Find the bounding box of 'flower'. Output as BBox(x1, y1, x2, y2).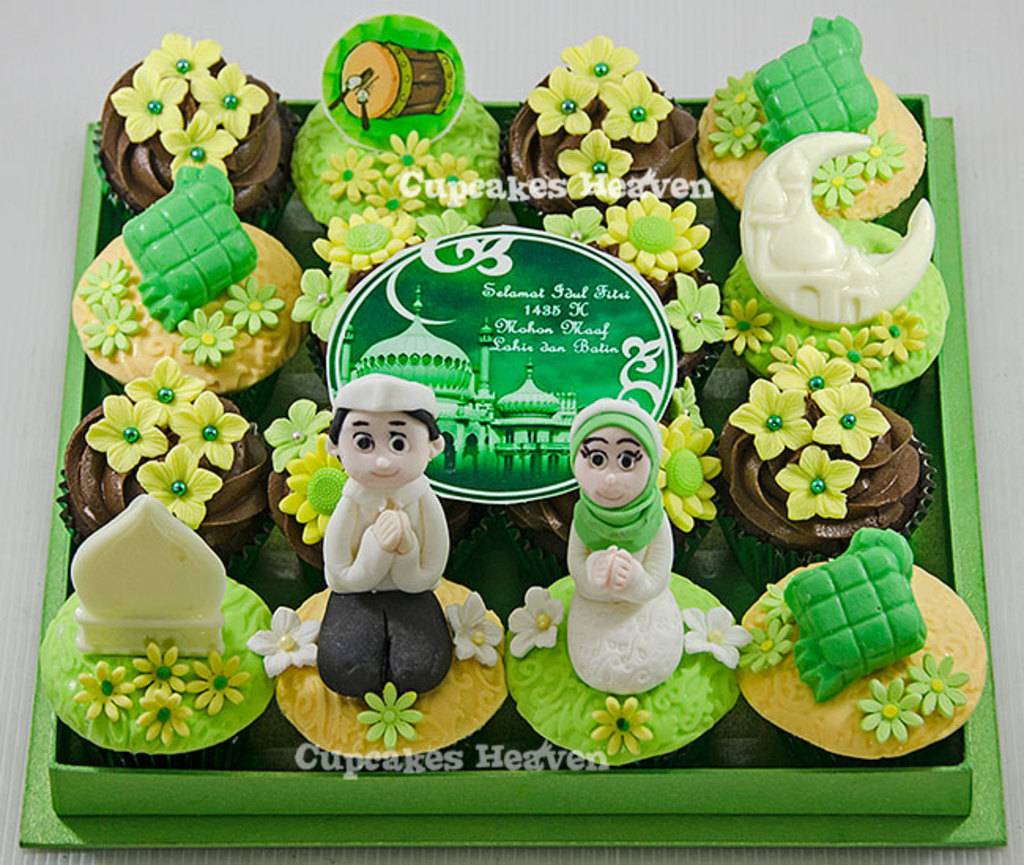
BBox(762, 583, 797, 626).
